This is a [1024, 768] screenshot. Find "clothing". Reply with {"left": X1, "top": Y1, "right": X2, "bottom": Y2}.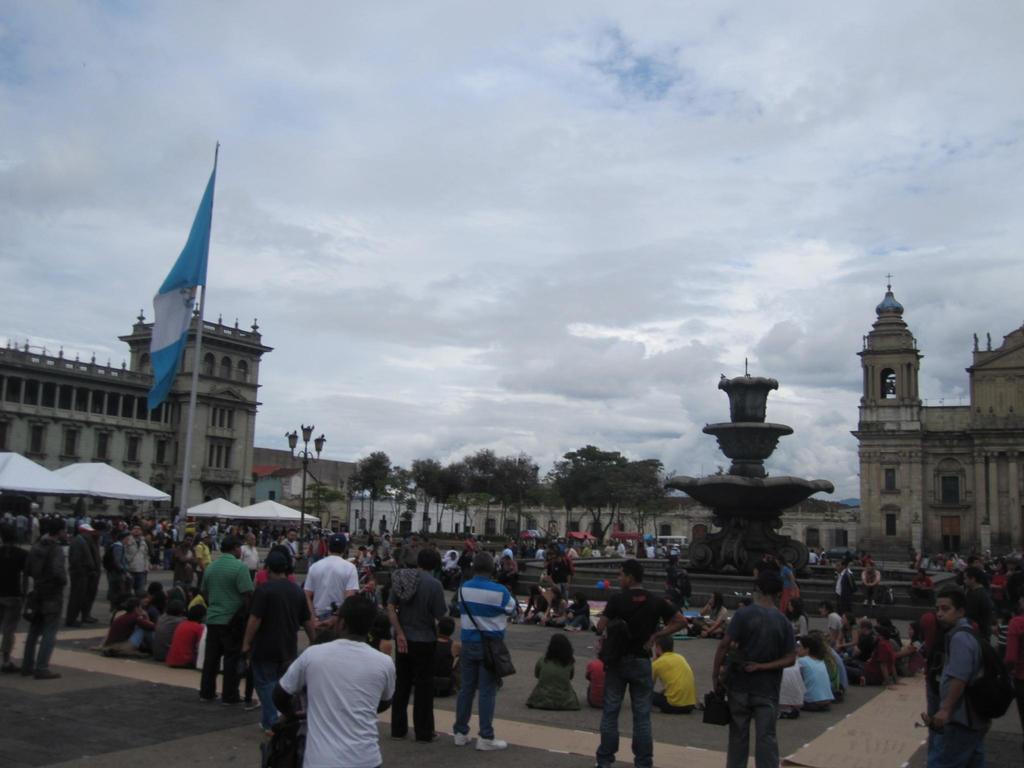
{"left": 651, "top": 653, "right": 697, "bottom": 714}.
